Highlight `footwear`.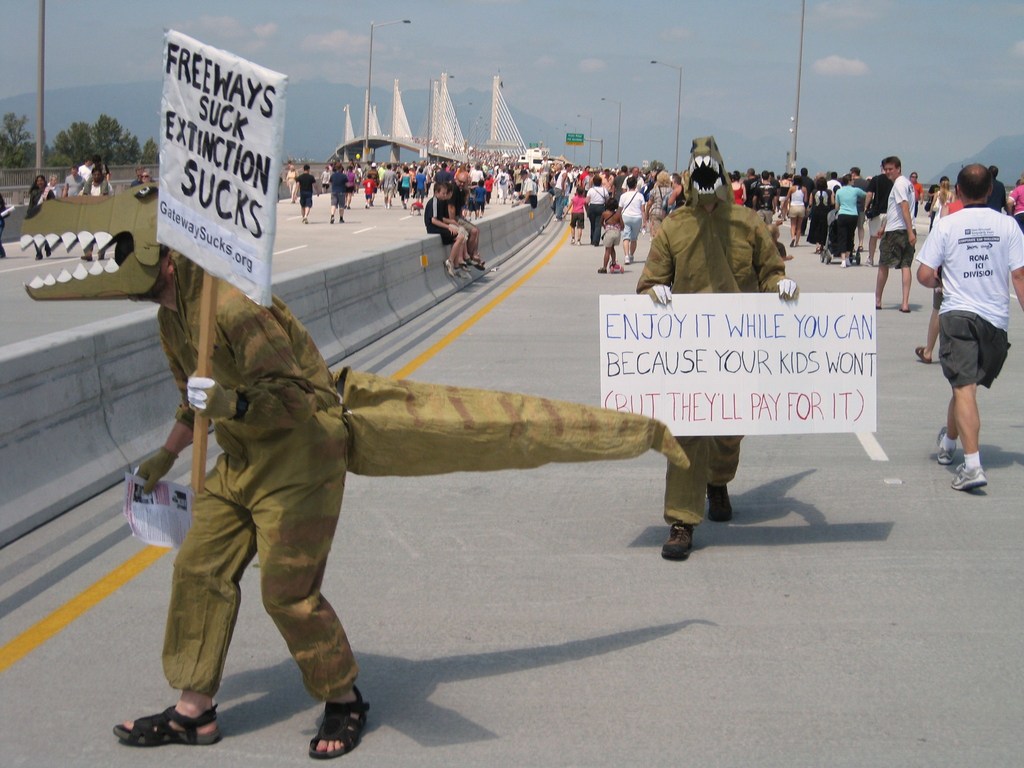
Highlighted region: 934:425:957:465.
